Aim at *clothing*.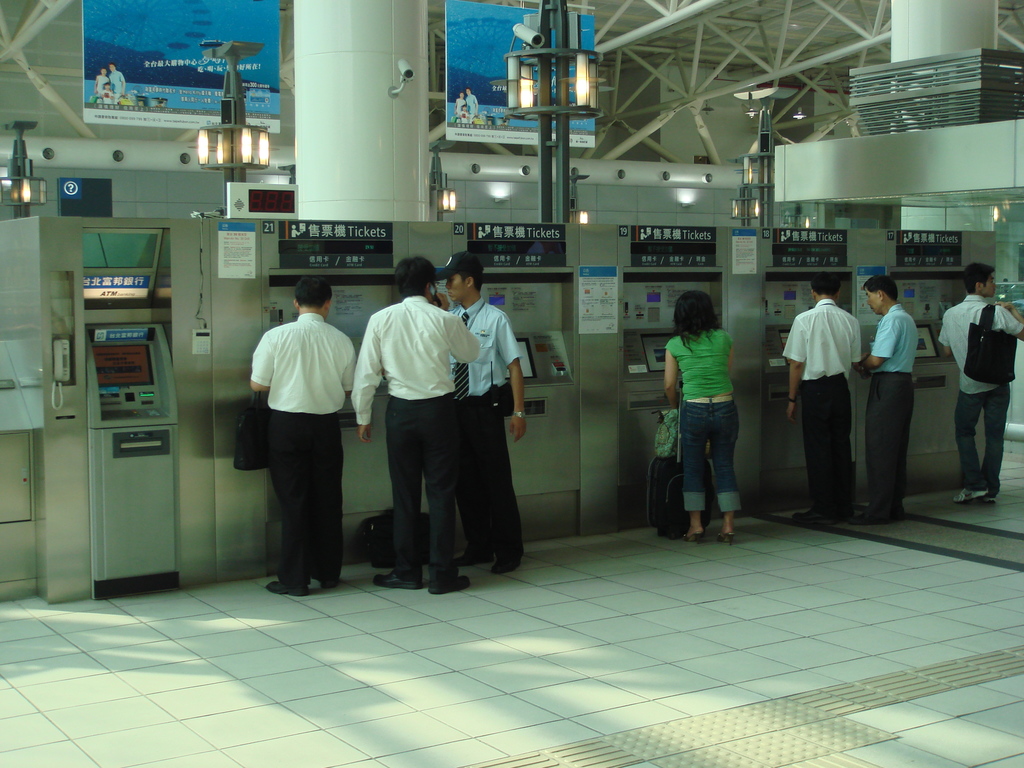
Aimed at [351,294,478,585].
